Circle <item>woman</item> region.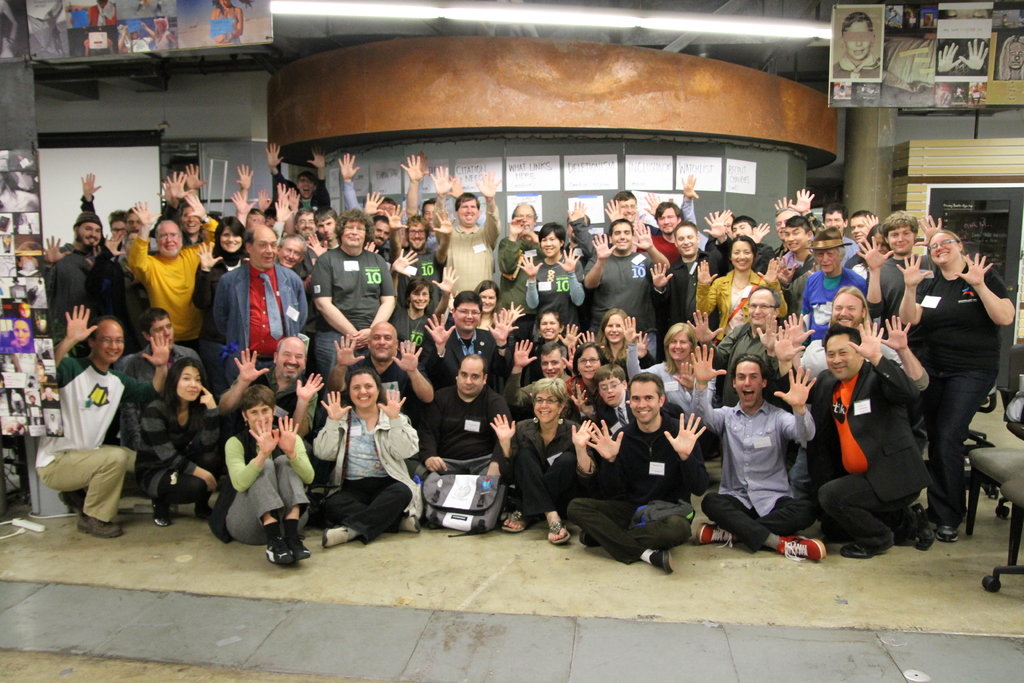
Region: {"left": 15, "top": 211, "right": 31, "bottom": 235}.
